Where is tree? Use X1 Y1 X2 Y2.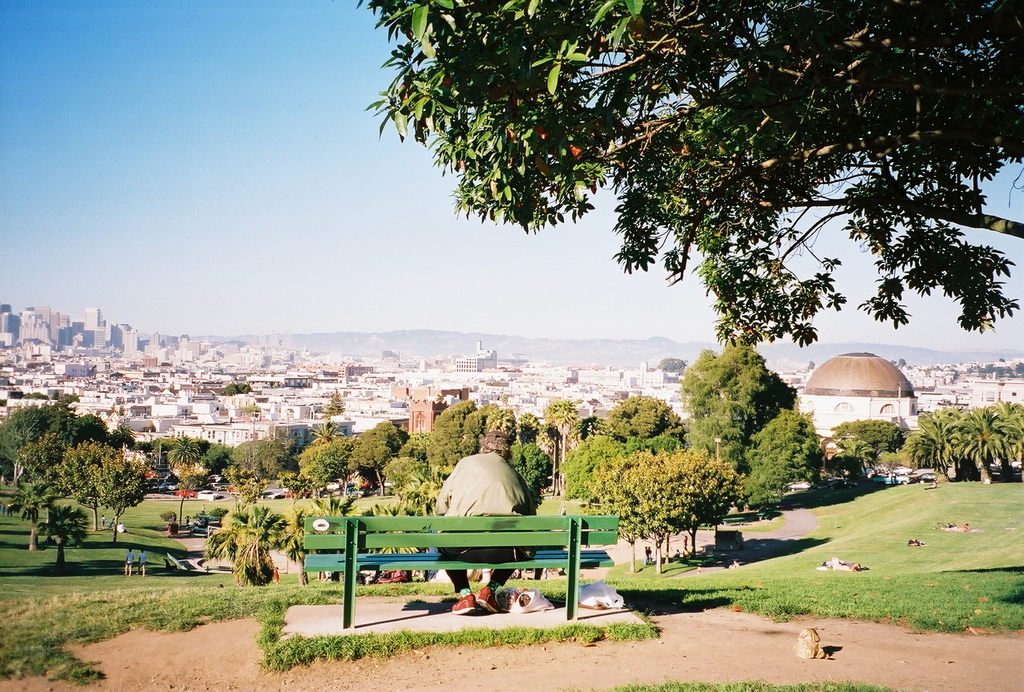
223 381 252 397.
